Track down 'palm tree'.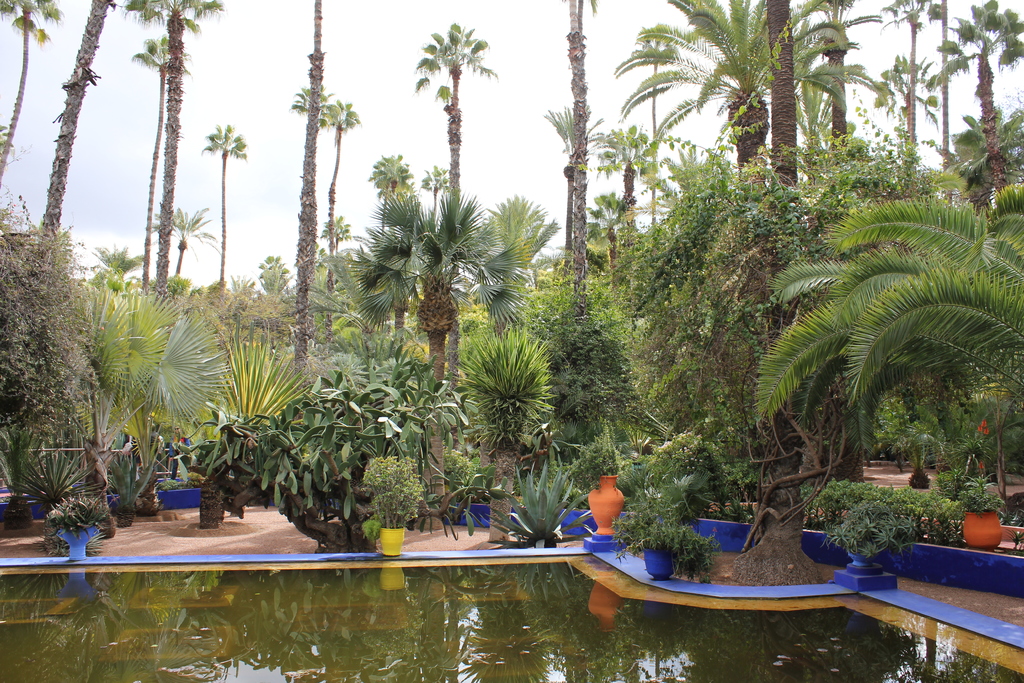
Tracked to (295,0,323,362).
